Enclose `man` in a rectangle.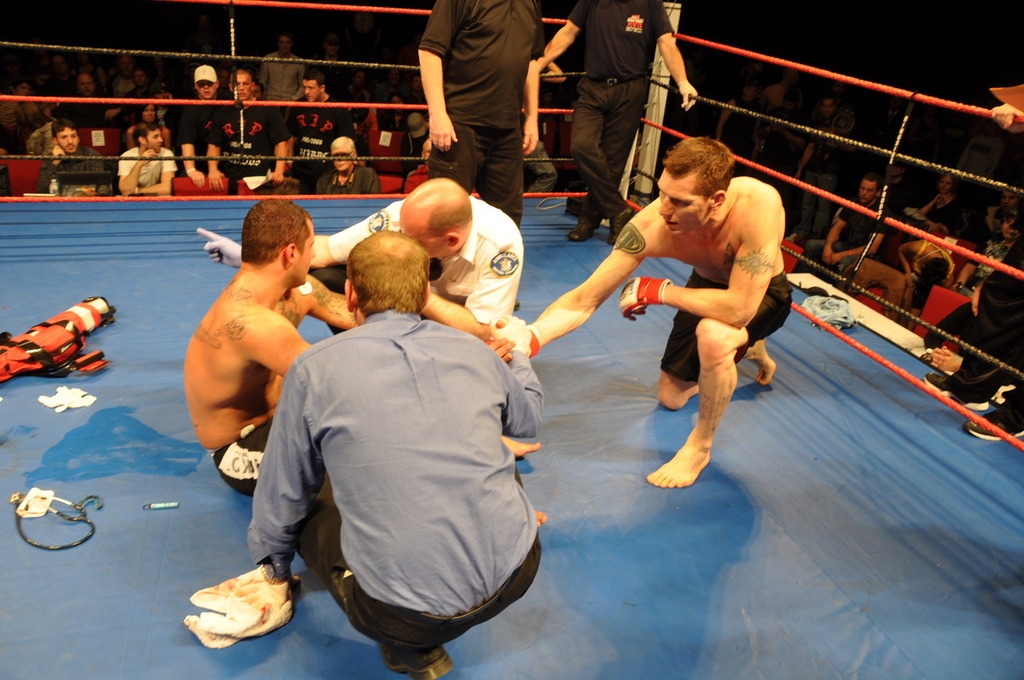
803:100:854:237.
